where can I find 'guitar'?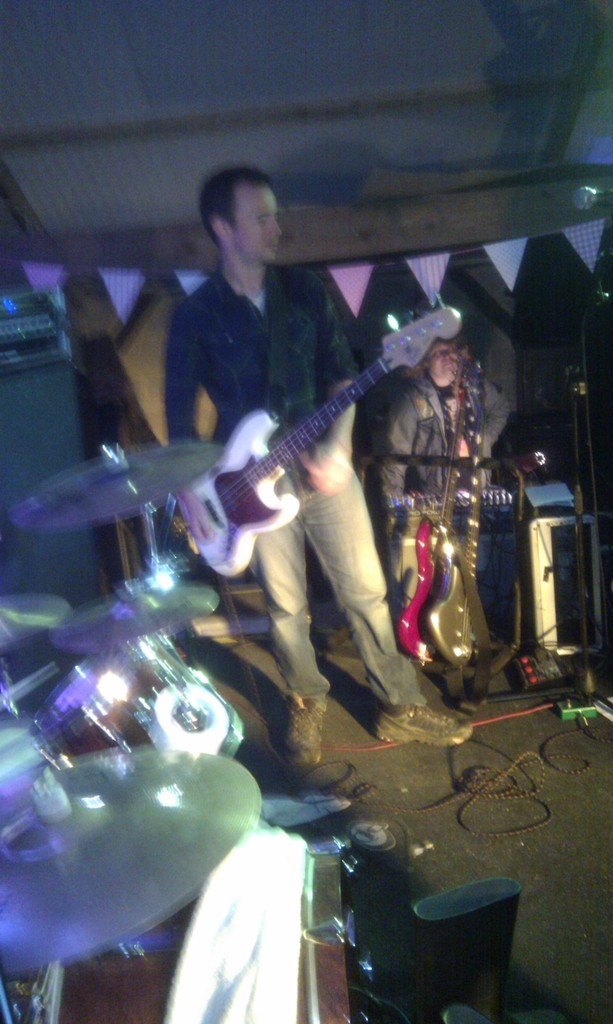
You can find it at Rect(391, 365, 498, 673).
